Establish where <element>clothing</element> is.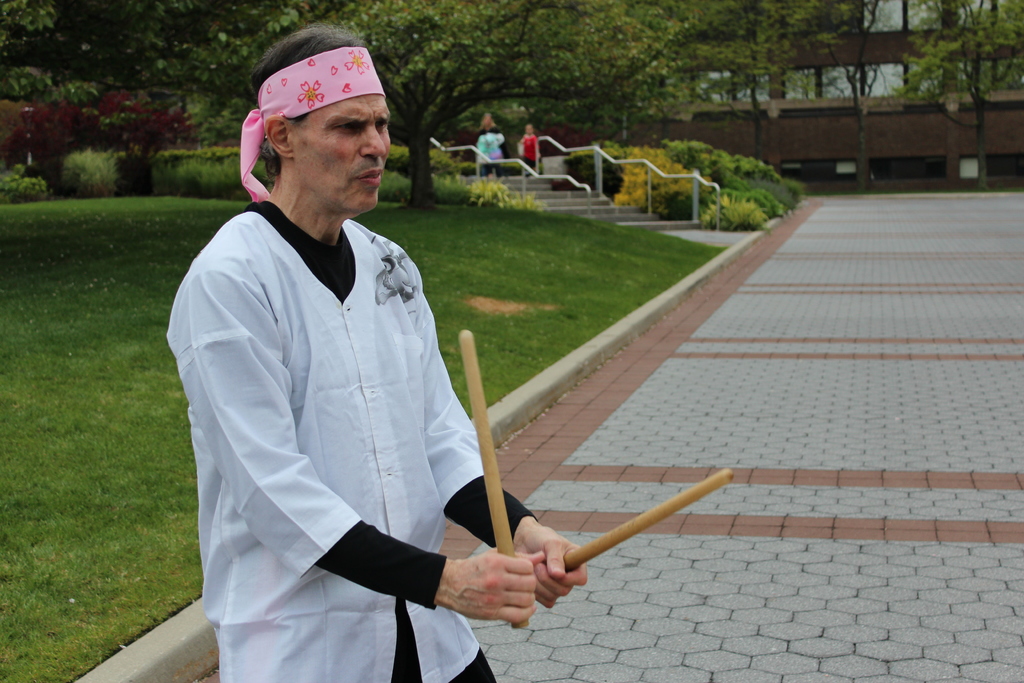
Established at <box>167,165,518,669</box>.
